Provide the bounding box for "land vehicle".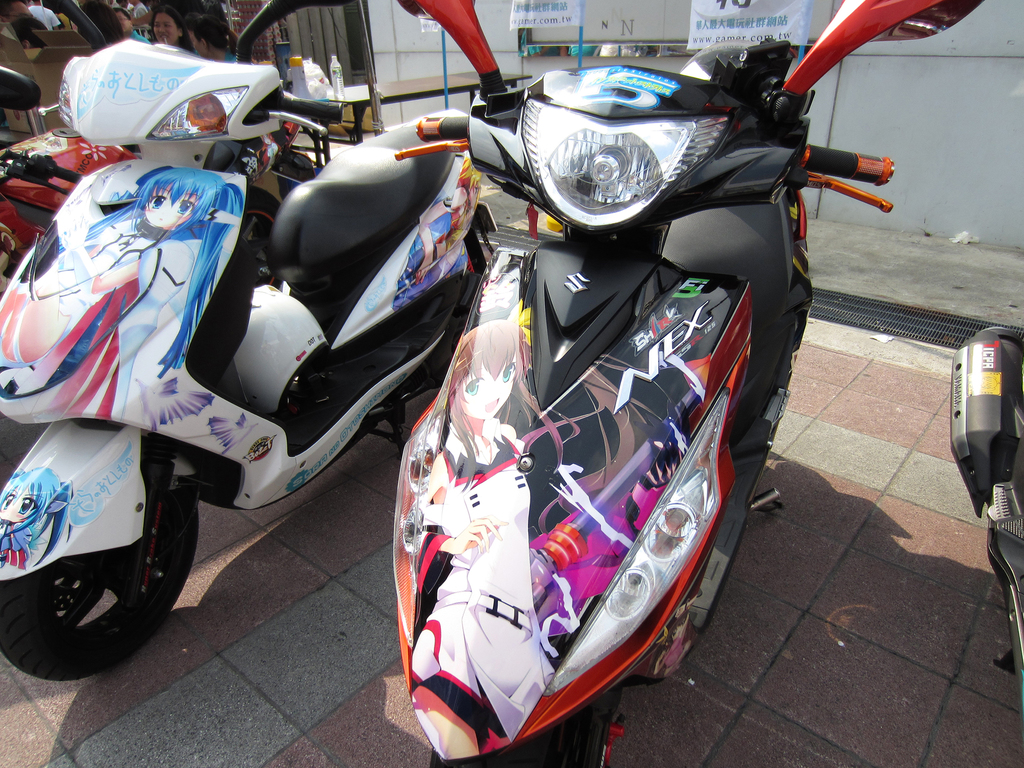
locate(1, 126, 306, 294).
